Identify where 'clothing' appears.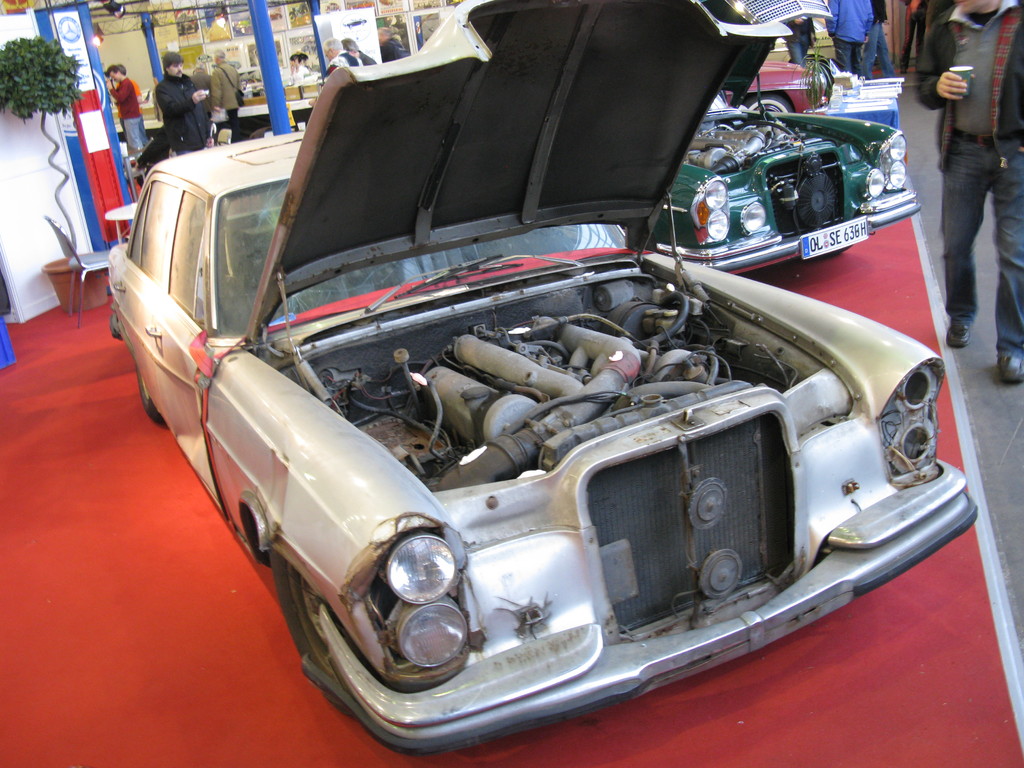
Appears at 152/72/210/156.
